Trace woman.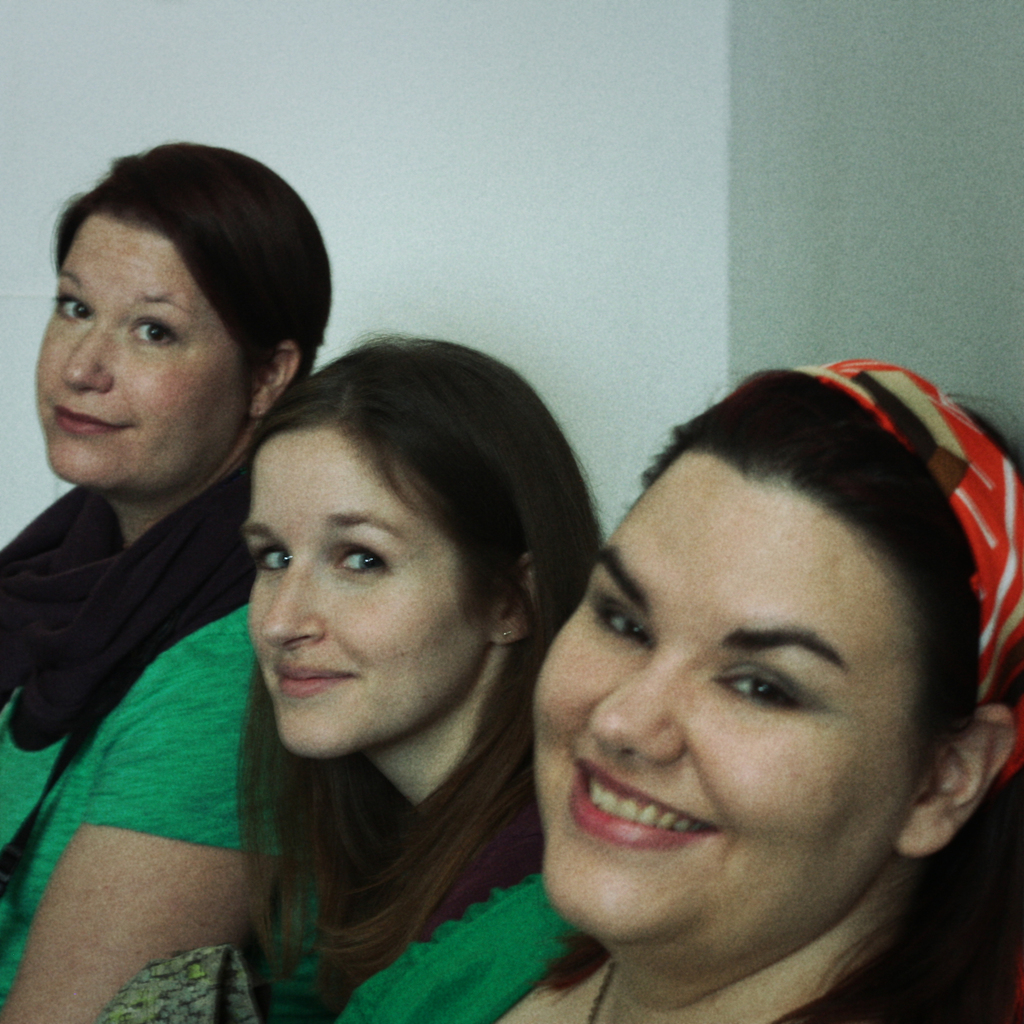
Traced to [108,330,604,1023].
